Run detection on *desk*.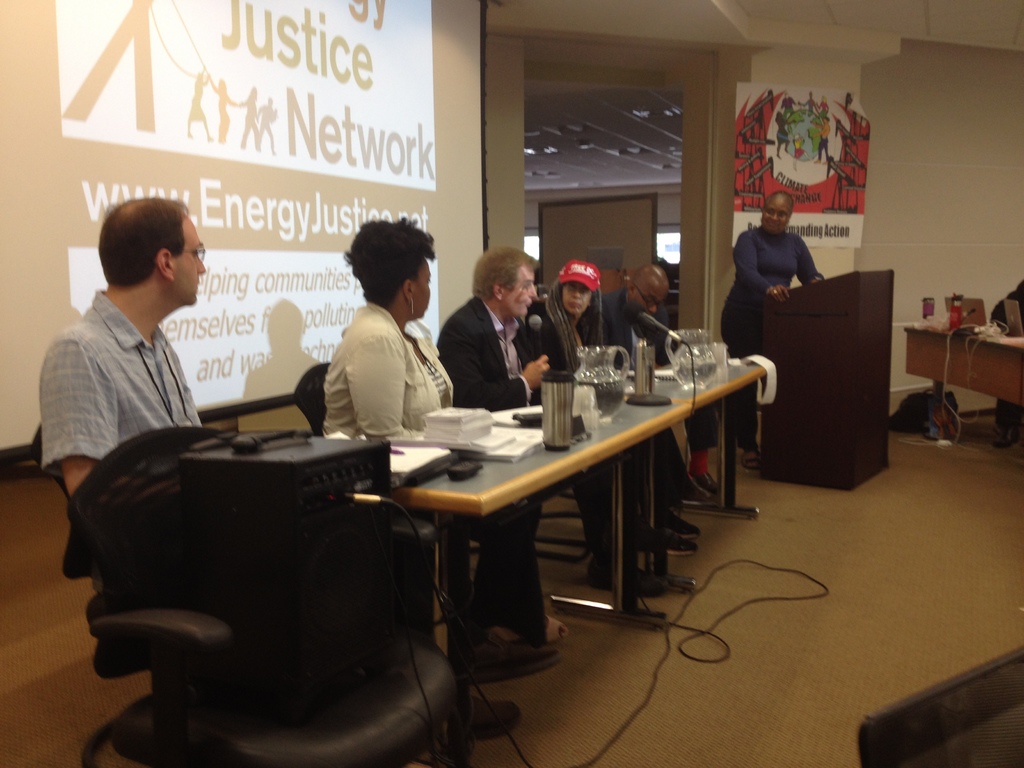
Result: bbox=[397, 367, 770, 700].
